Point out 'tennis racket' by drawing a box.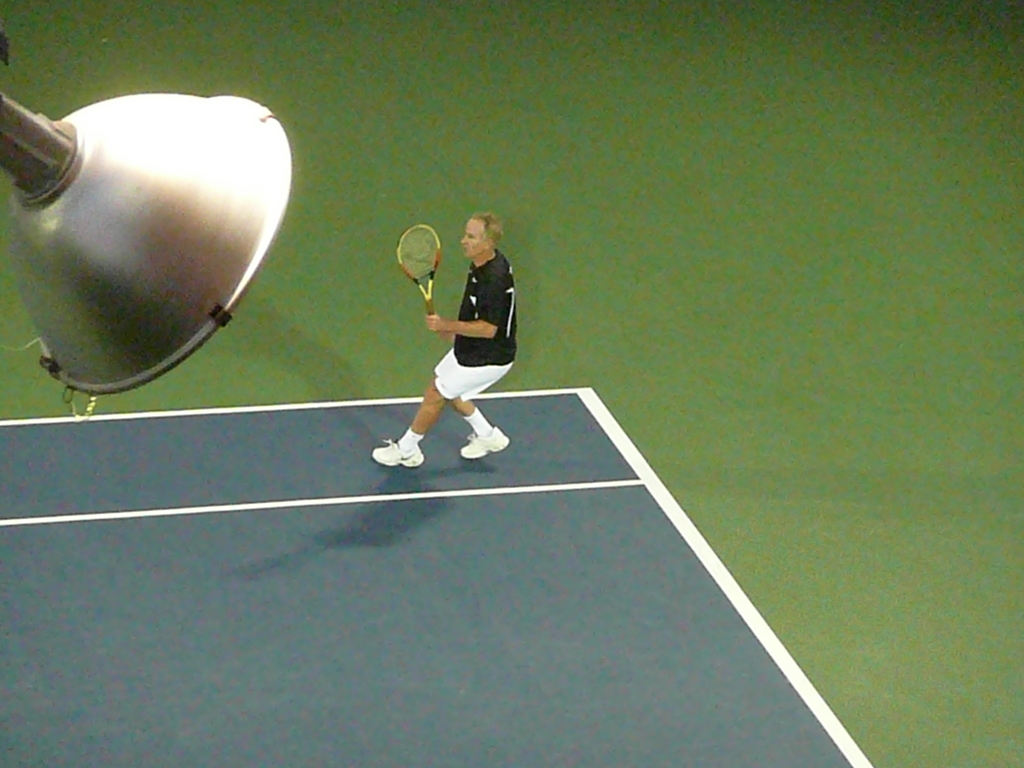
bbox=(395, 225, 442, 319).
